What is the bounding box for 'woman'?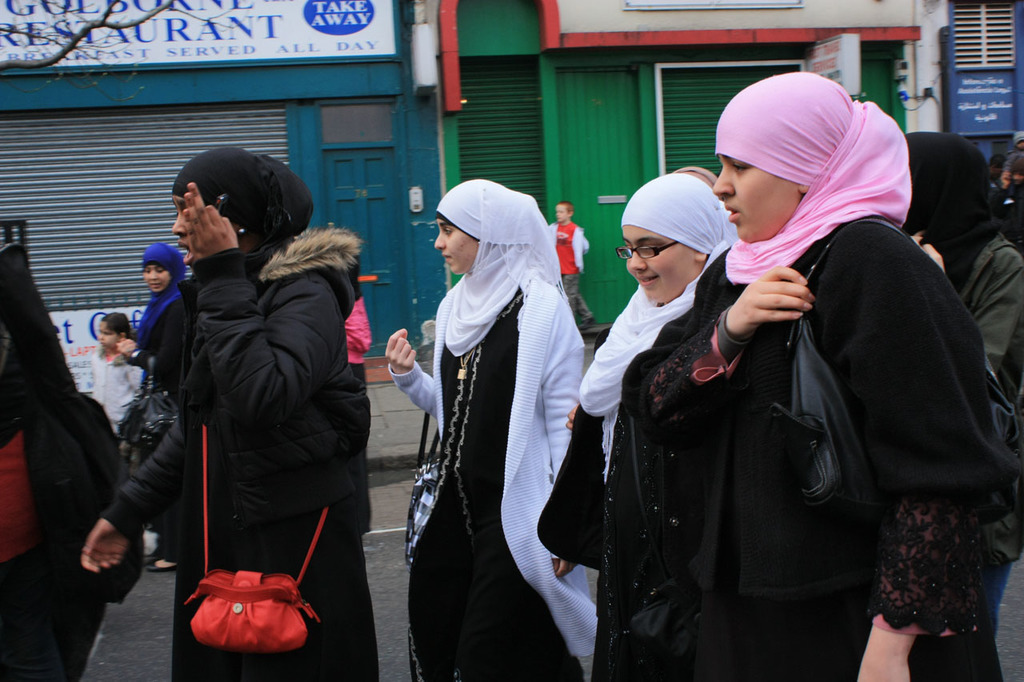
113/237/200/572.
